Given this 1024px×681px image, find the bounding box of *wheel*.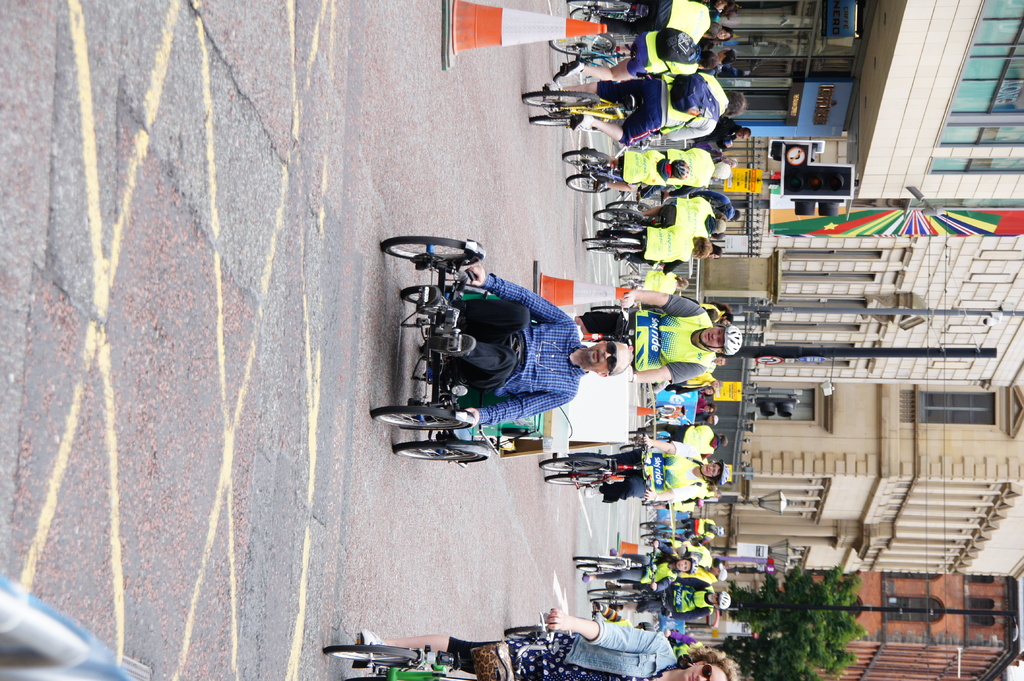
x1=321, y1=643, x2=422, y2=668.
